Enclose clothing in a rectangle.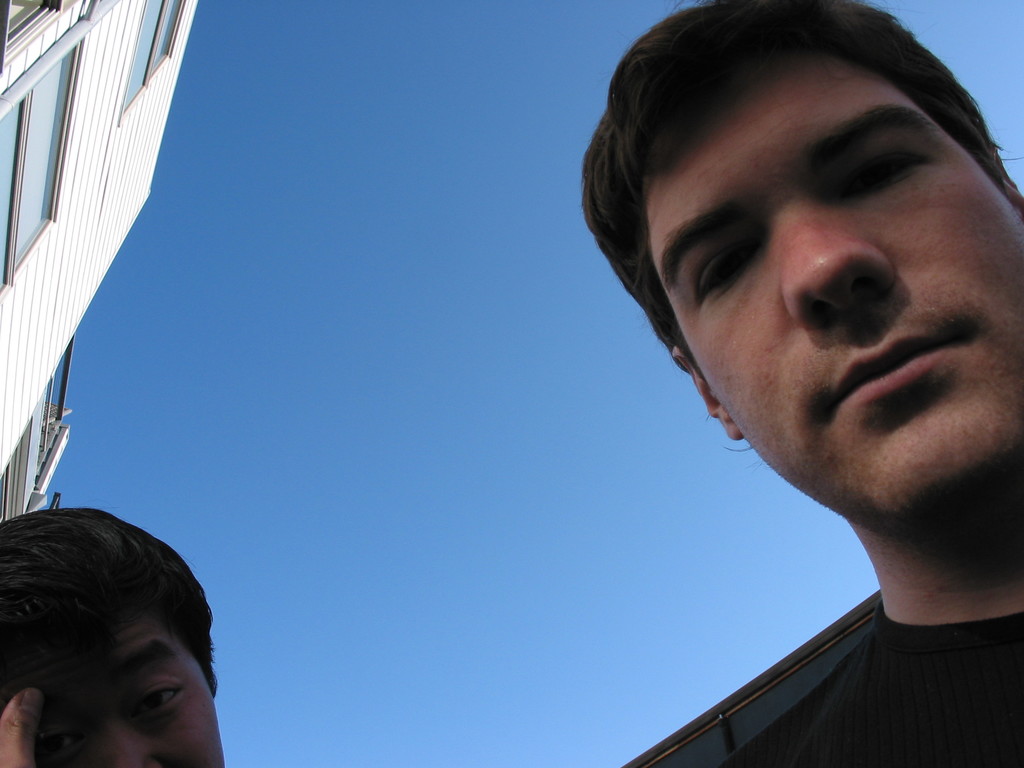
bbox(793, 595, 1023, 767).
